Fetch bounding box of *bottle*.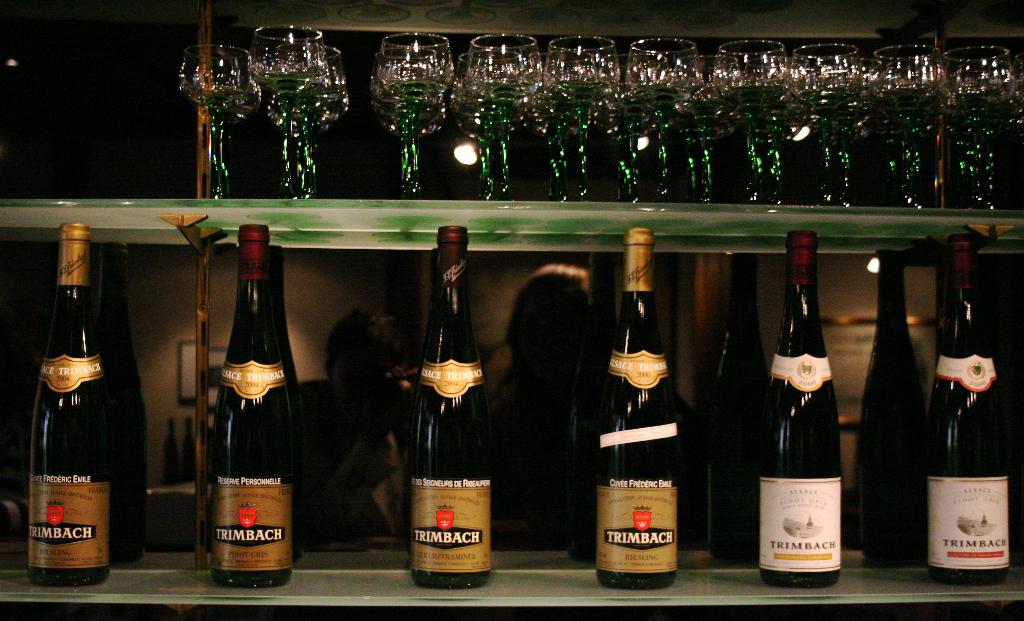
Bbox: x1=595 y1=220 x2=687 y2=586.
